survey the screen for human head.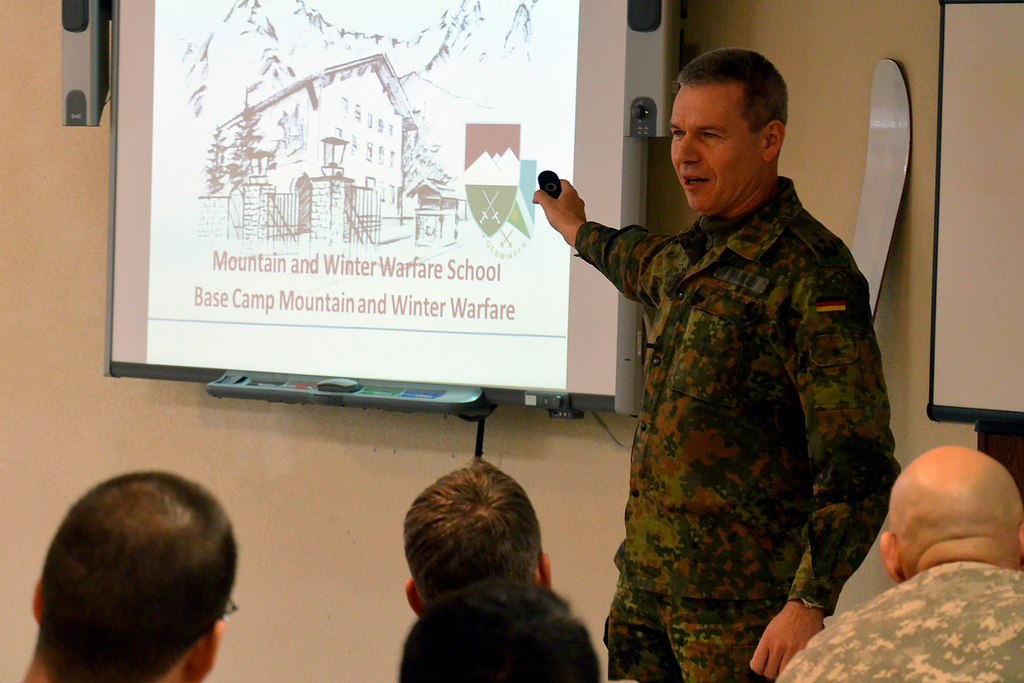
Survey found: bbox(881, 447, 1023, 582).
